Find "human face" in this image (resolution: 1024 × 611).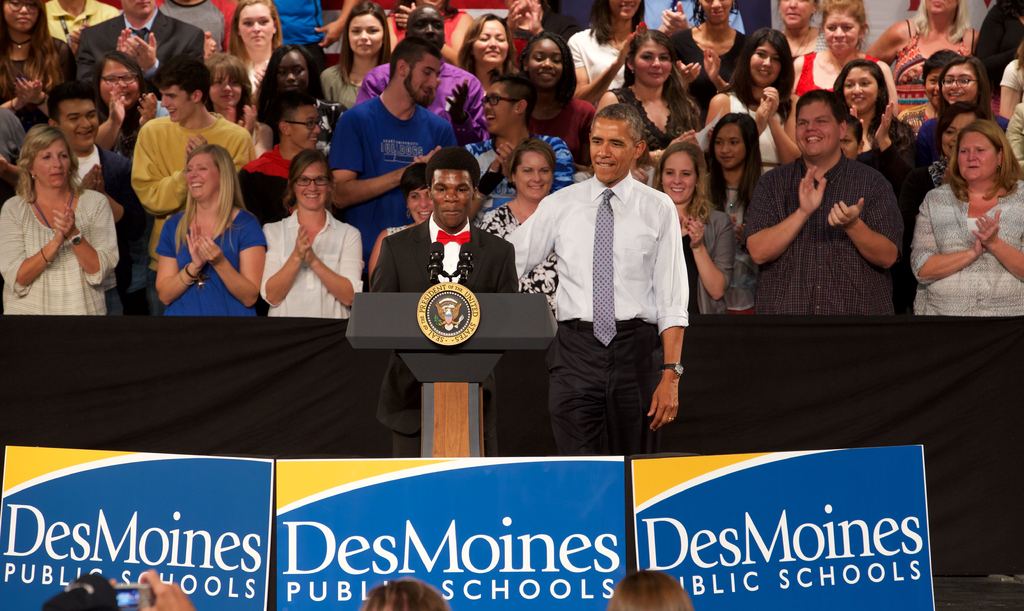
region(429, 171, 473, 228).
